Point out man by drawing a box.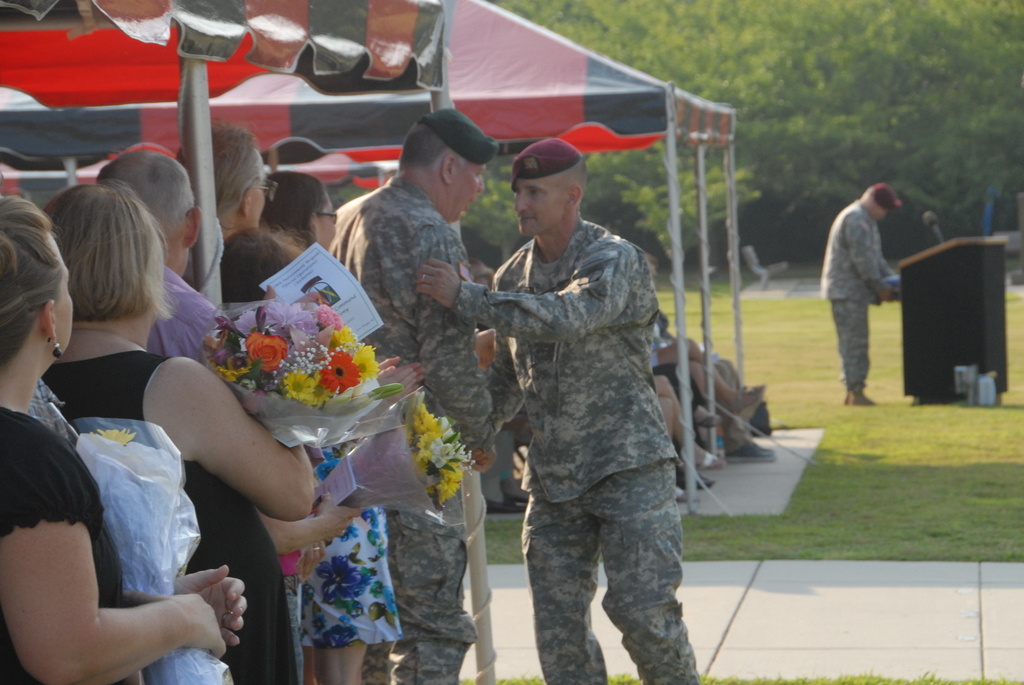
bbox=(820, 184, 900, 407).
